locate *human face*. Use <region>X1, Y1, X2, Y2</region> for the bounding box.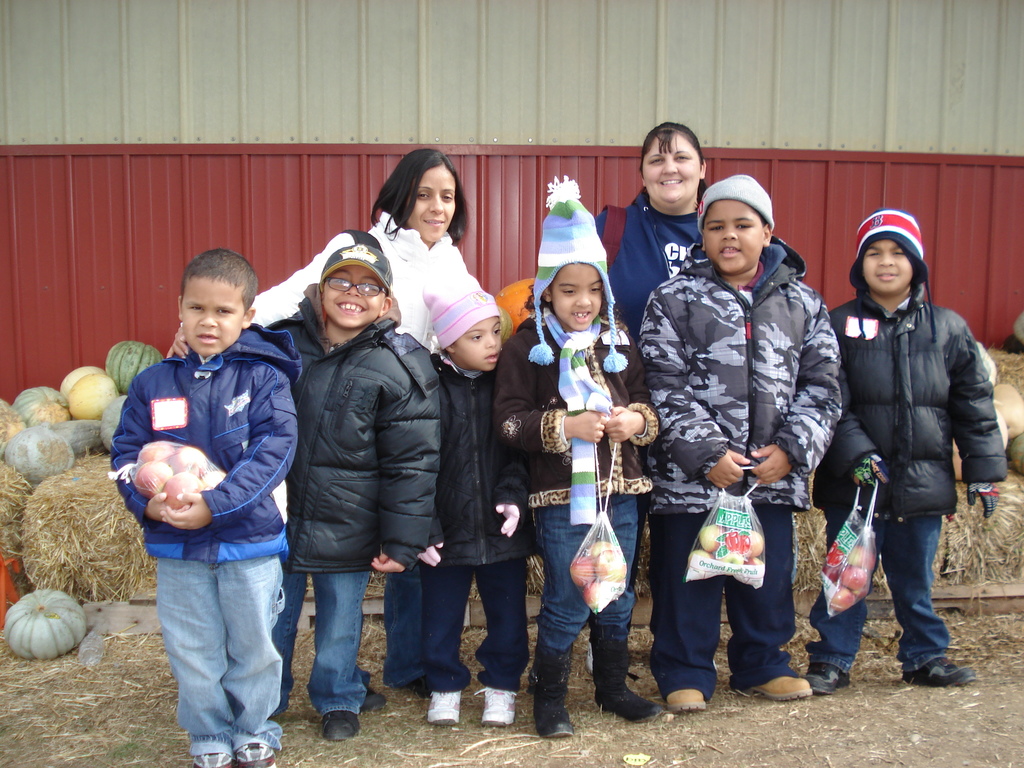
<region>552, 263, 604, 336</region>.
